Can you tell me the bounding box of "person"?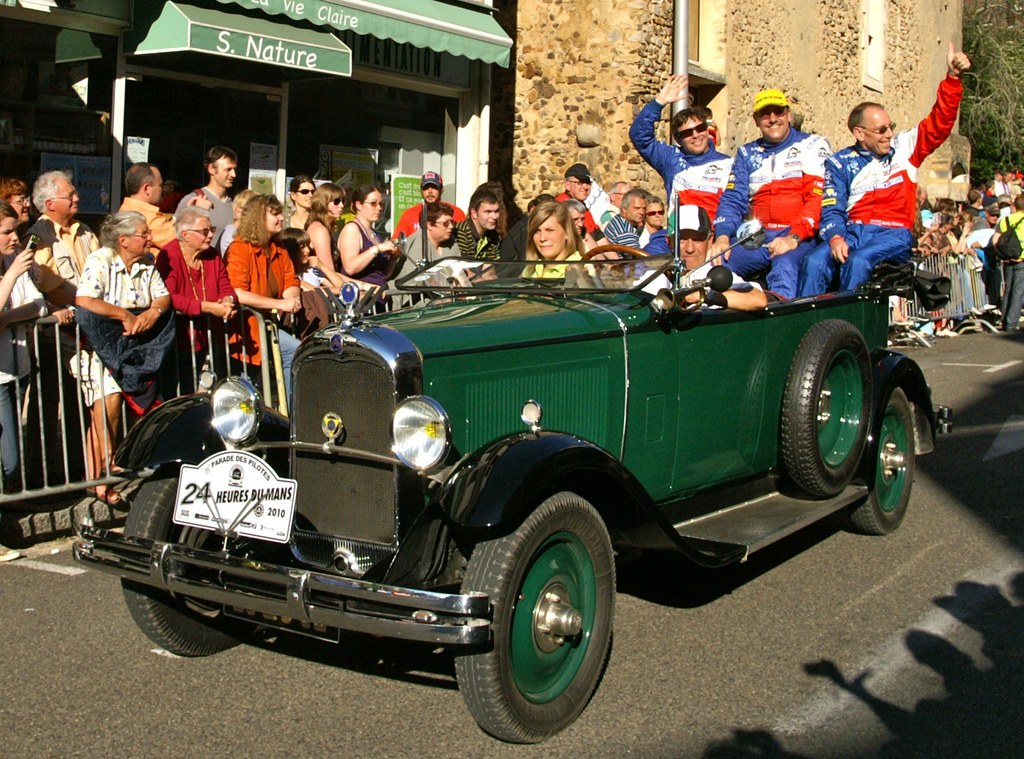
<bbox>710, 91, 833, 294</bbox>.
